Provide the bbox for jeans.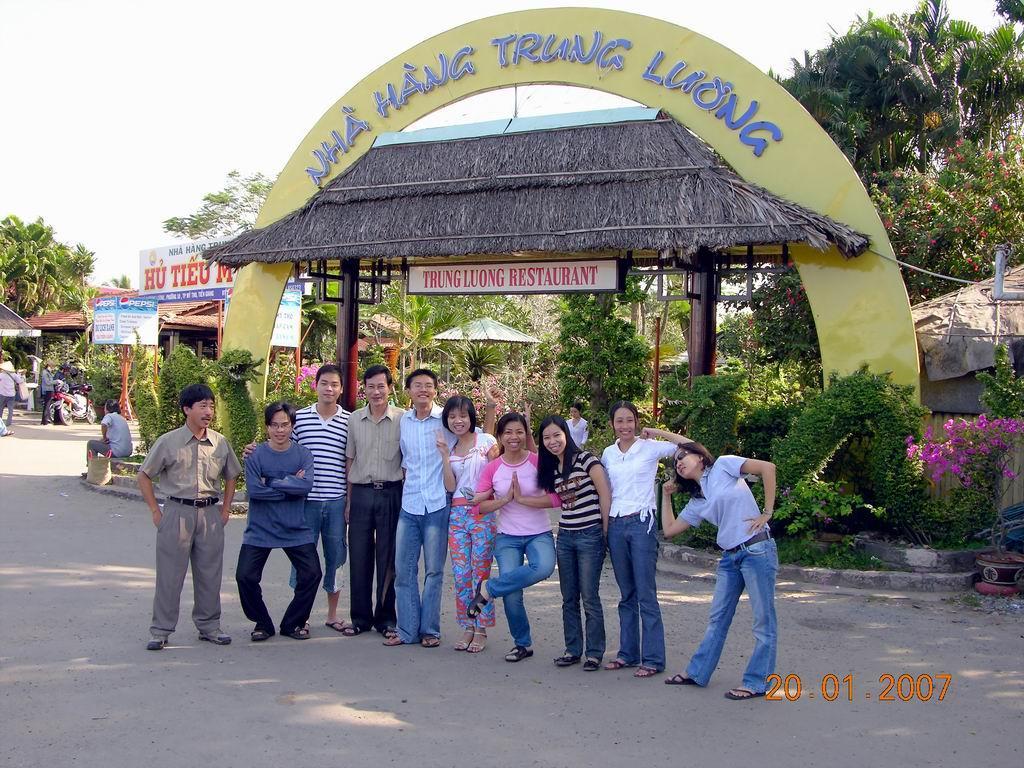
40/393/53/422.
